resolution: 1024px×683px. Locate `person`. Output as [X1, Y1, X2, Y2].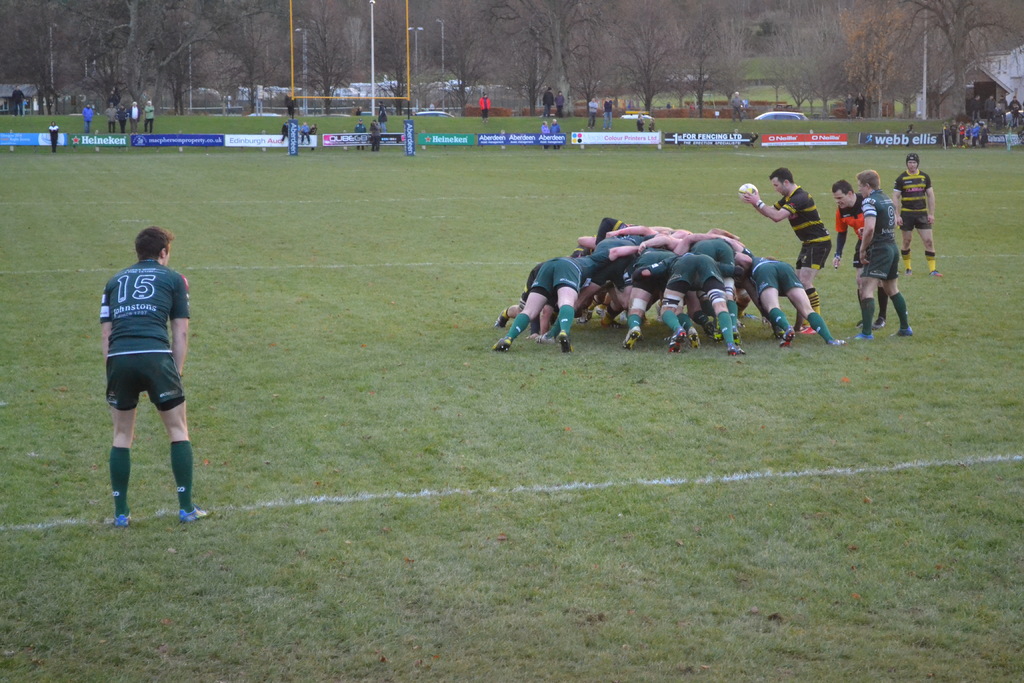
[539, 82, 554, 115].
